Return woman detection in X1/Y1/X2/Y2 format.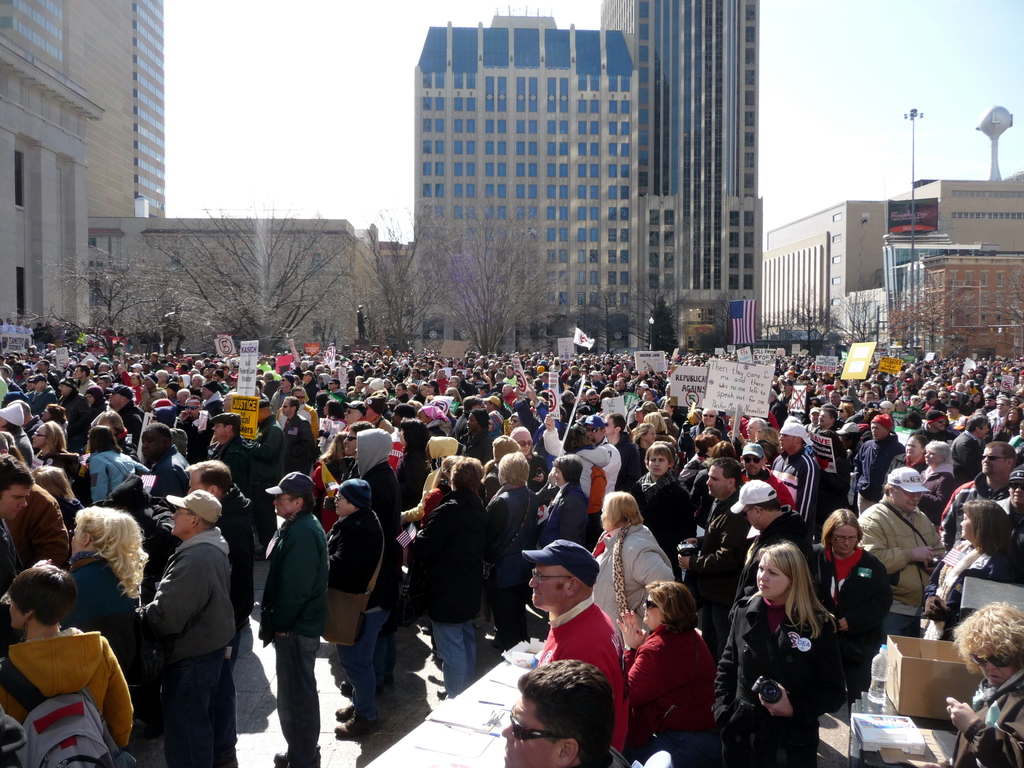
613/573/723/767.
